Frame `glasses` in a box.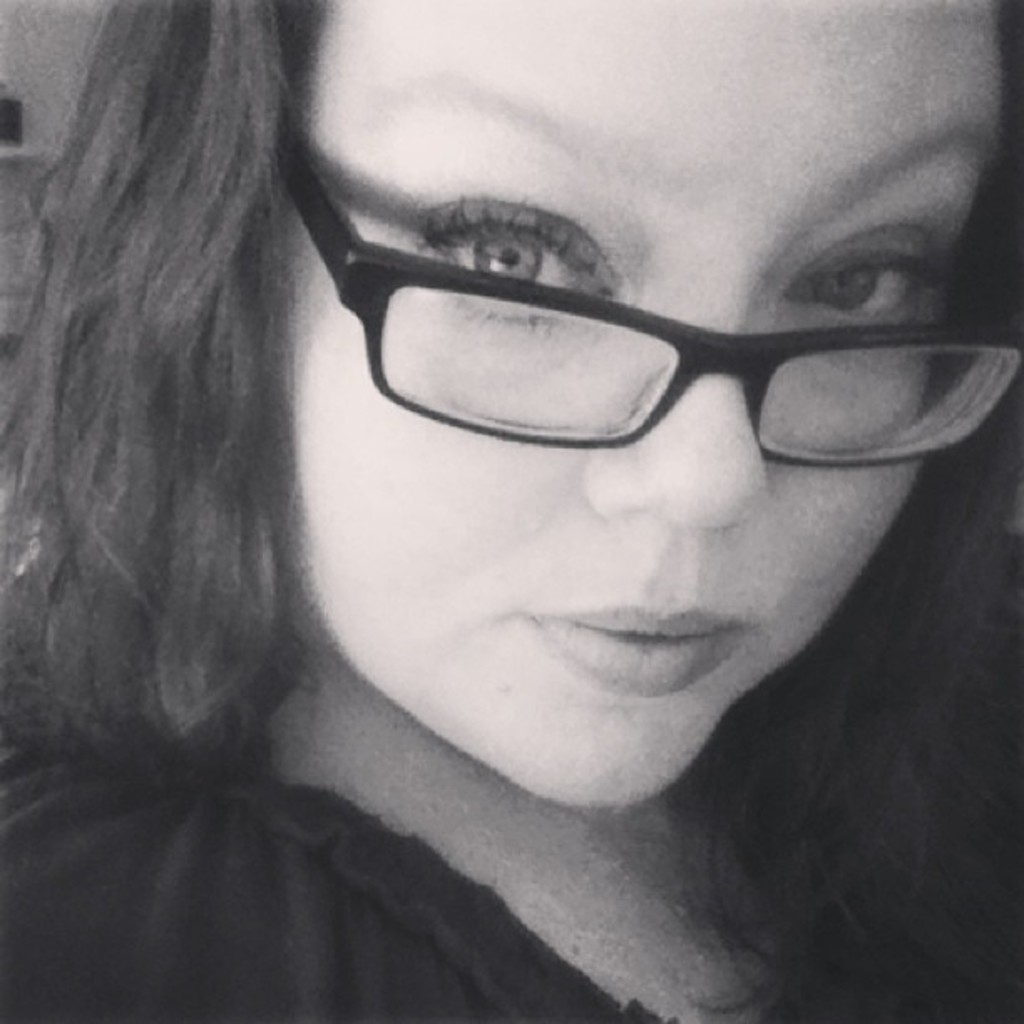
<region>264, 104, 1022, 477</region>.
